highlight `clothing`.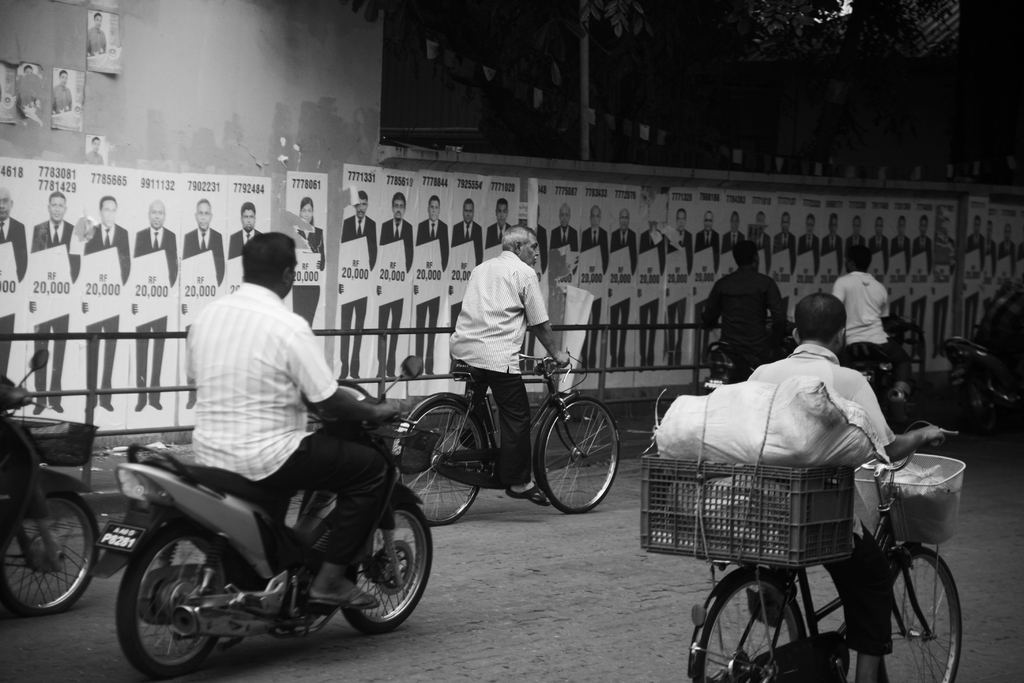
Highlighted region: left=916, top=236, right=931, bottom=330.
